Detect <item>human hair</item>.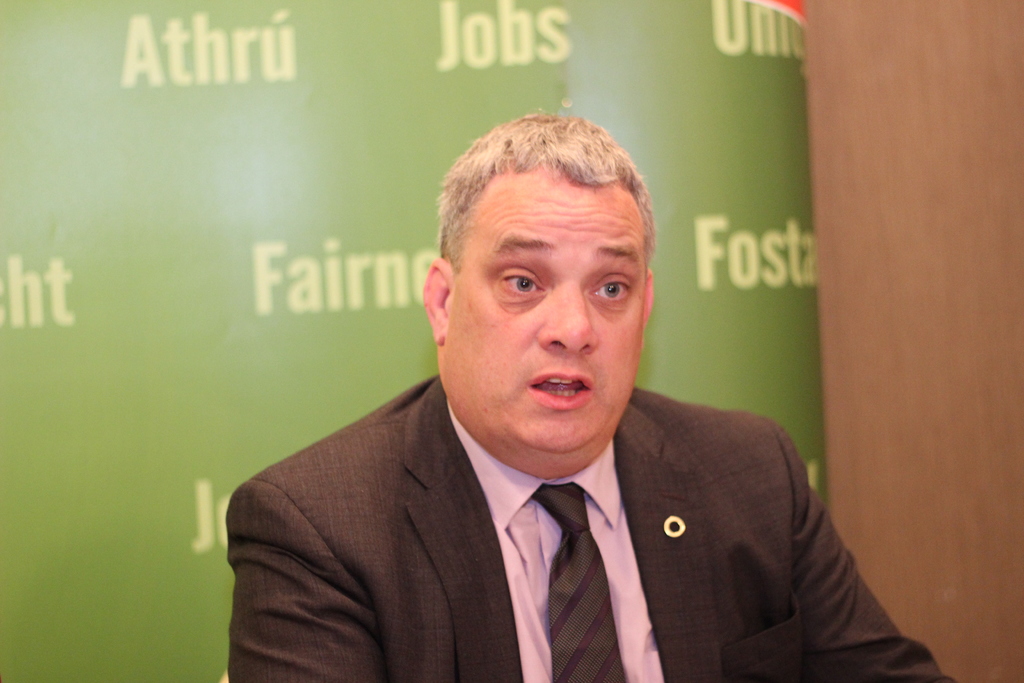
Detected at 434,111,660,277.
